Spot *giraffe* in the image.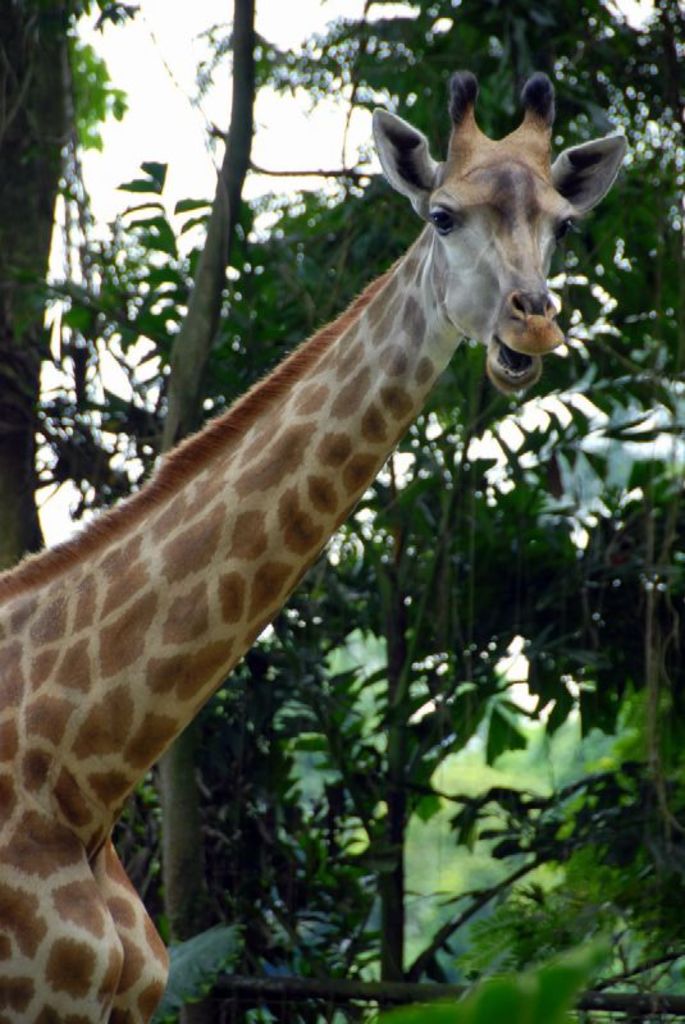
*giraffe* found at rect(0, 87, 626, 1023).
